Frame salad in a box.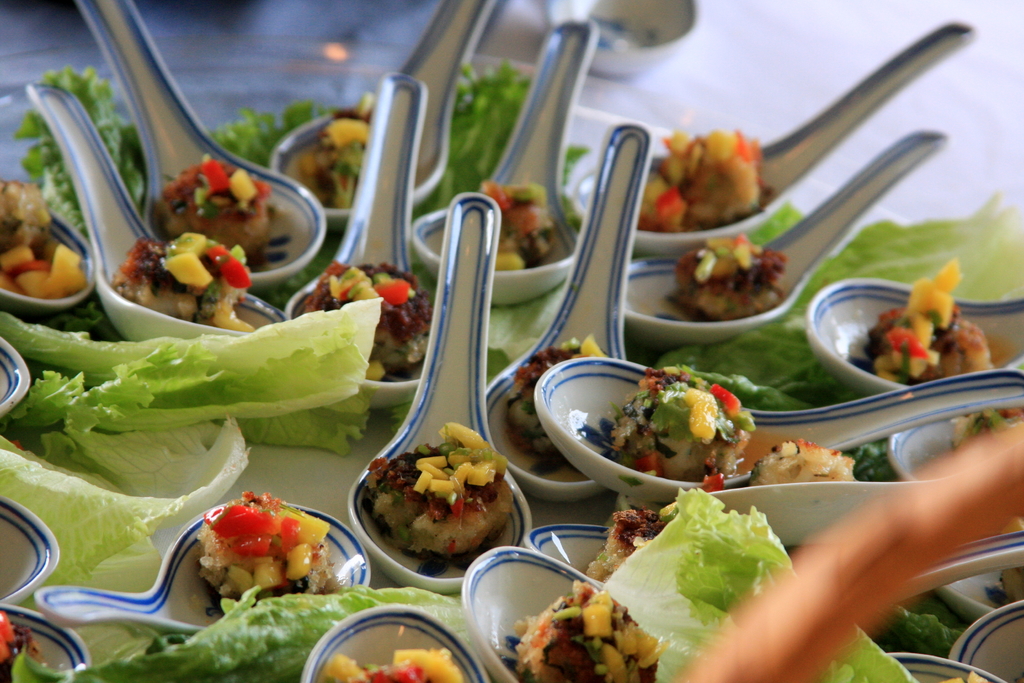
[508, 328, 618, 483].
